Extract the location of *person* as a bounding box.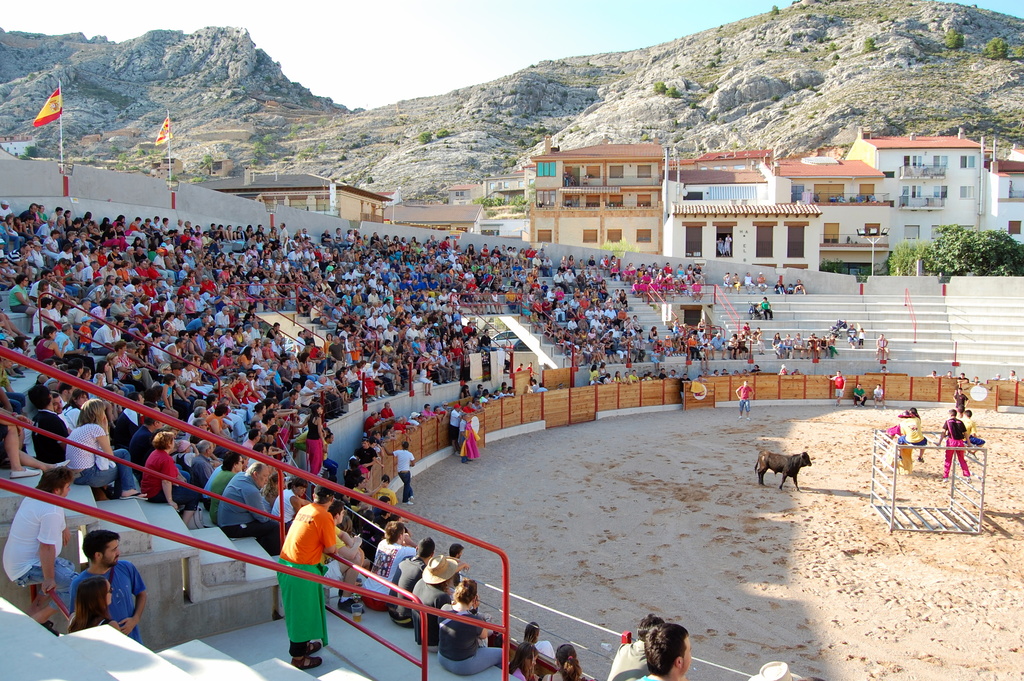
{"left": 893, "top": 402, "right": 932, "bottom": 463}.
